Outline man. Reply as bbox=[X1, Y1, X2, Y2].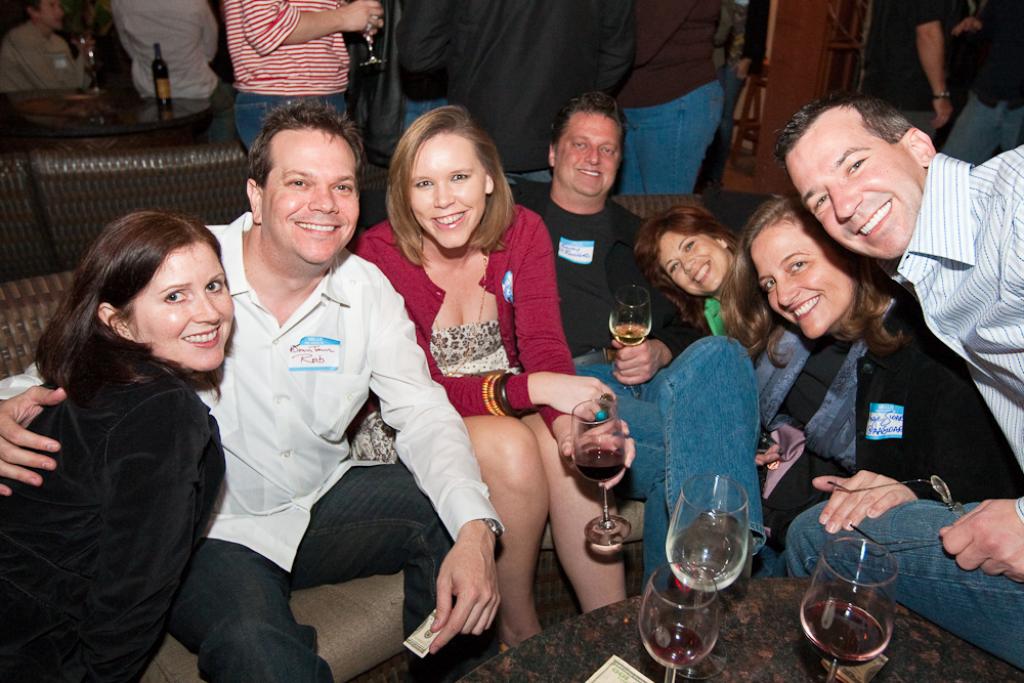
bbox=[103, 0, 218, 126].
